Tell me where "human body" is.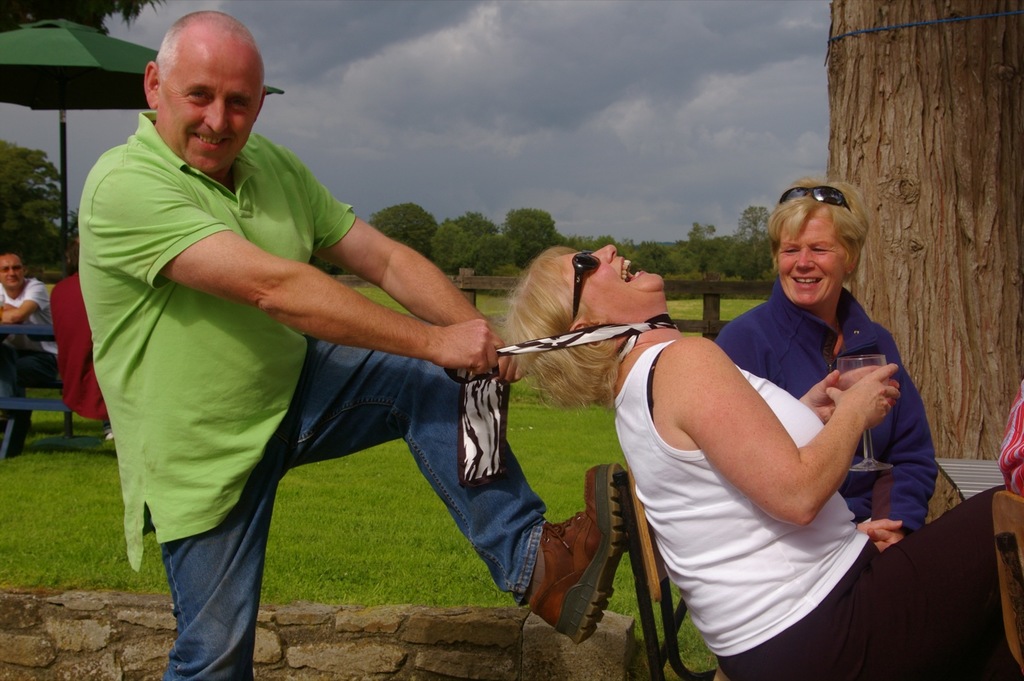
"human body" is at 716, 179, 939, 536.
